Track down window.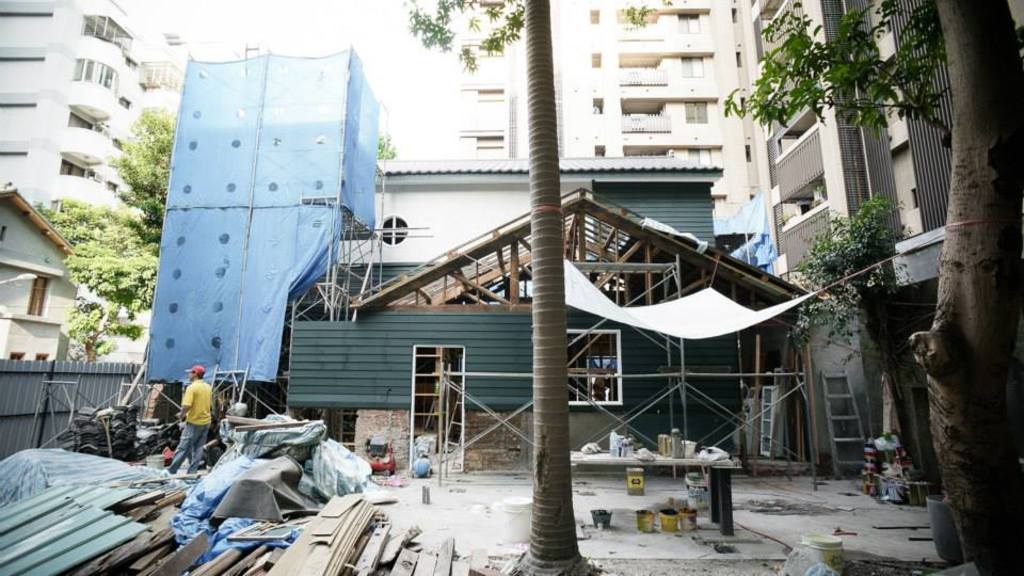
Tracked to (left=683, top=53, right=704, bottom=75).
